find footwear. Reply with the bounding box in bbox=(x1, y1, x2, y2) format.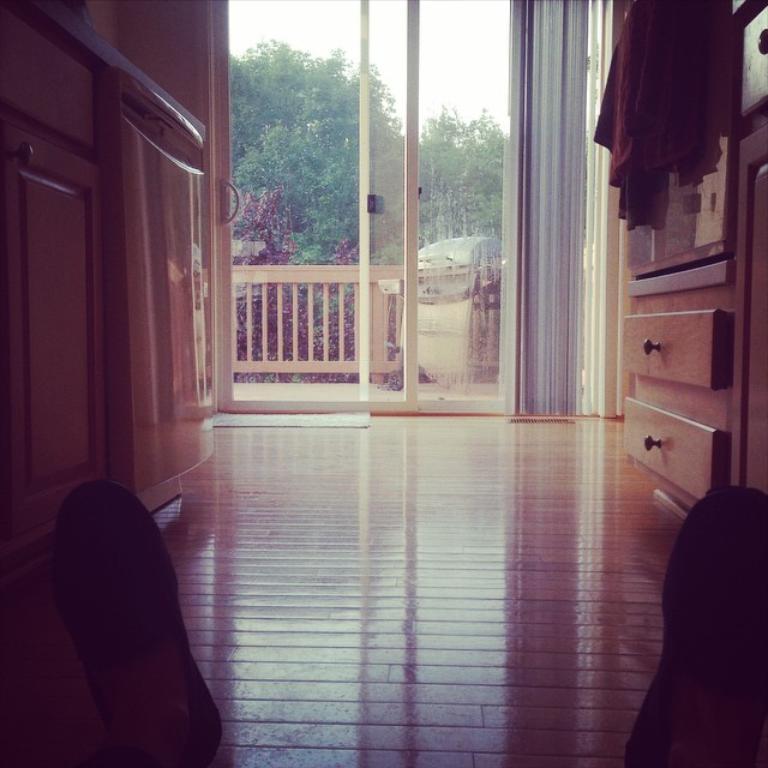
bbox=(35, 454, 223, 754).
